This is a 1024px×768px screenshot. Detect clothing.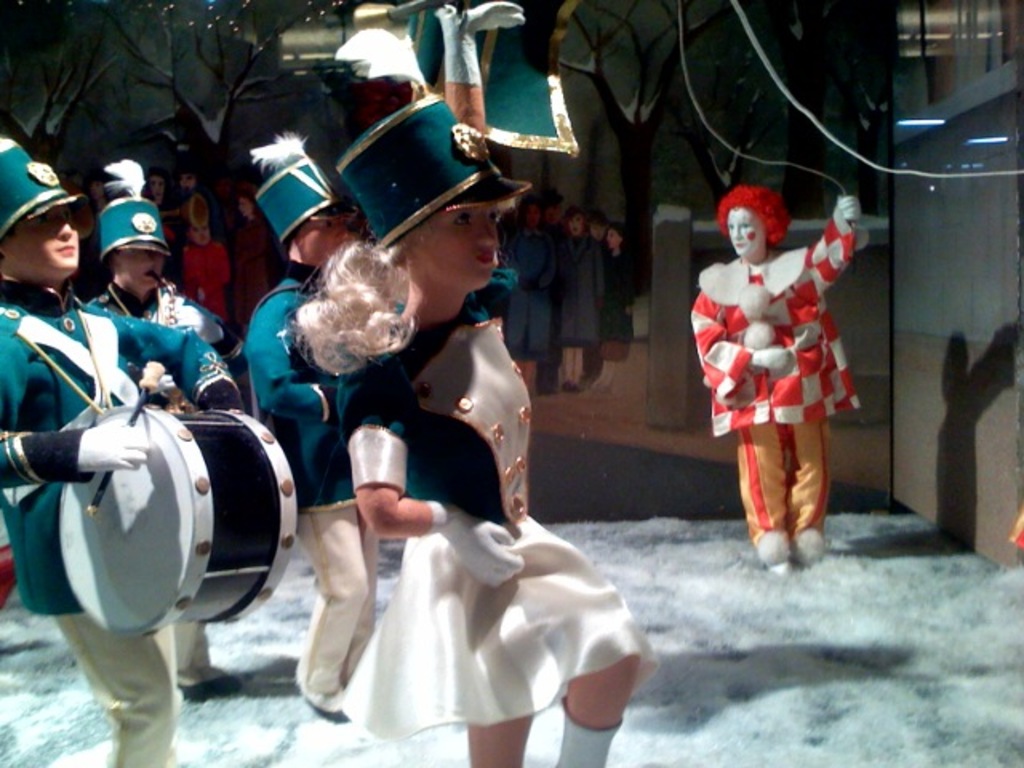
597,253,638,336.
